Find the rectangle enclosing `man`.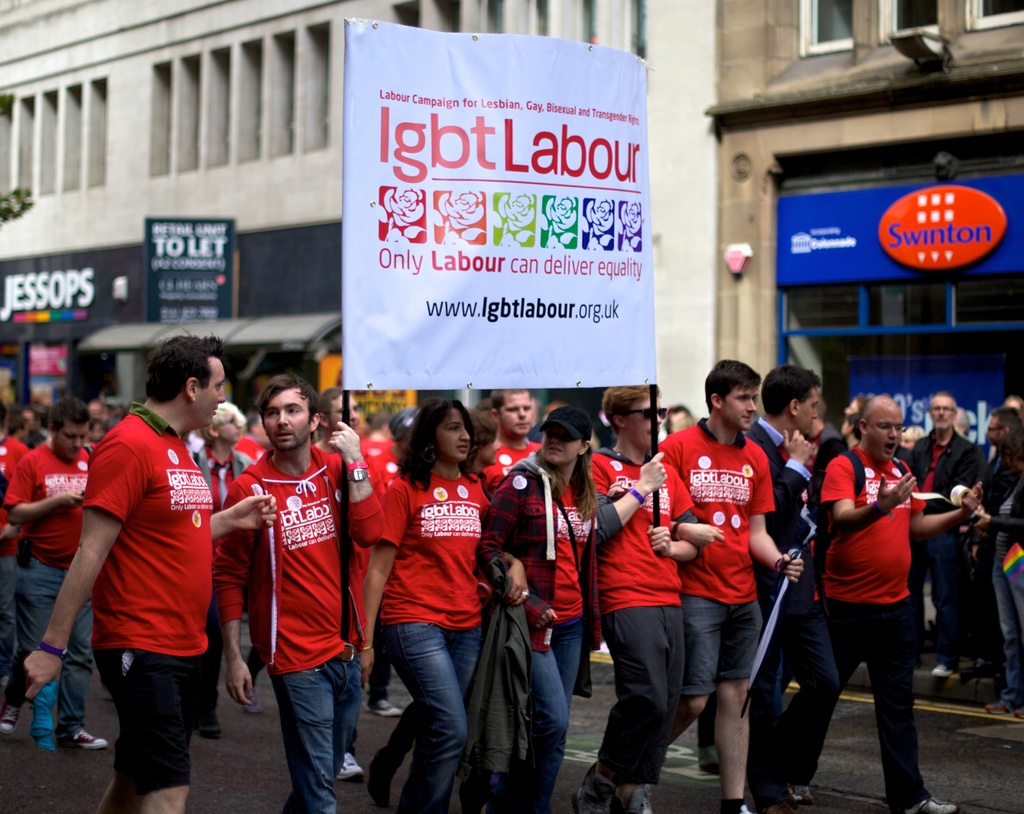
bbox=(803, 386, 984, 813).
